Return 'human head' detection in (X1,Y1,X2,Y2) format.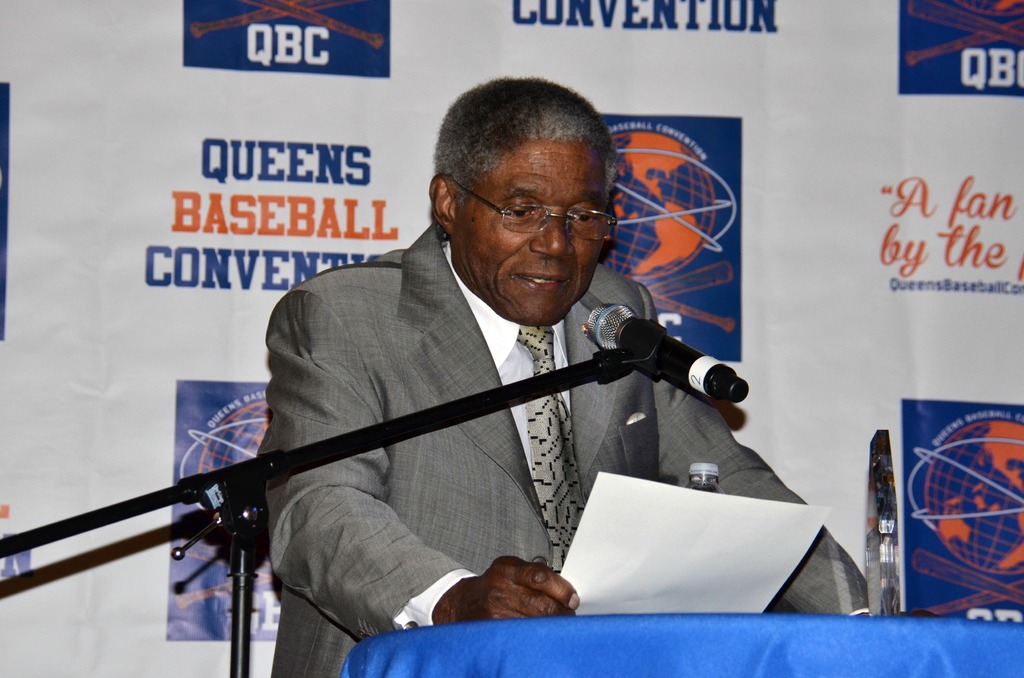
(422,81,627,302).
